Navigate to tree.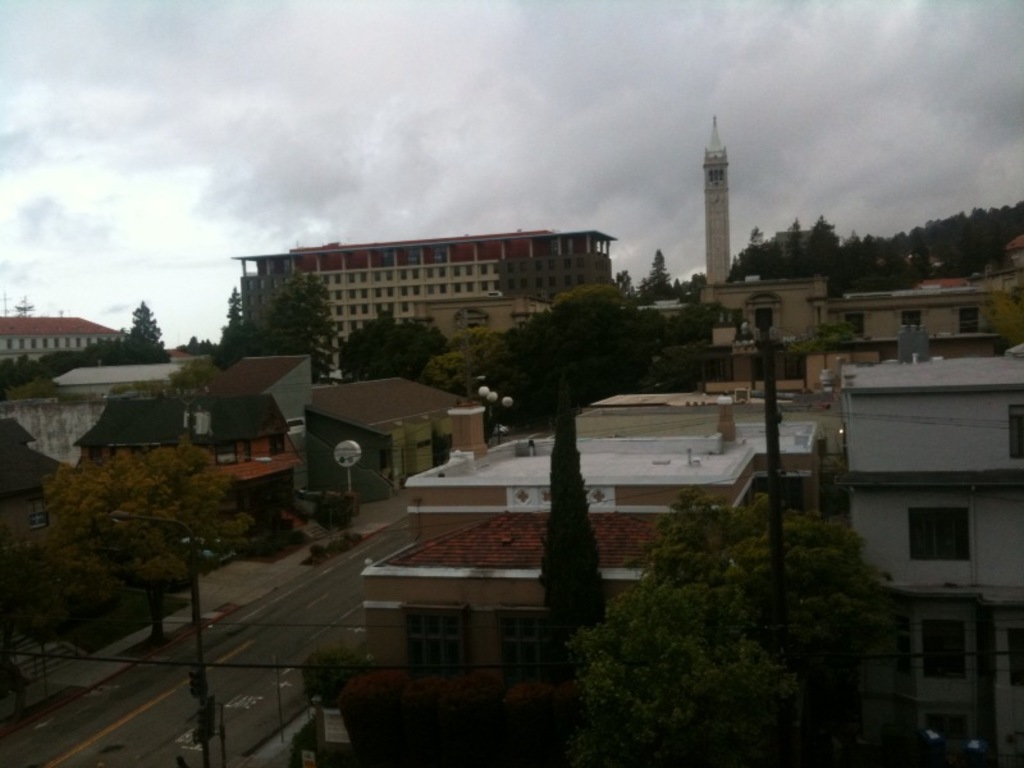
Navigation target: <region>968, 282, 1023, 356</region>.
